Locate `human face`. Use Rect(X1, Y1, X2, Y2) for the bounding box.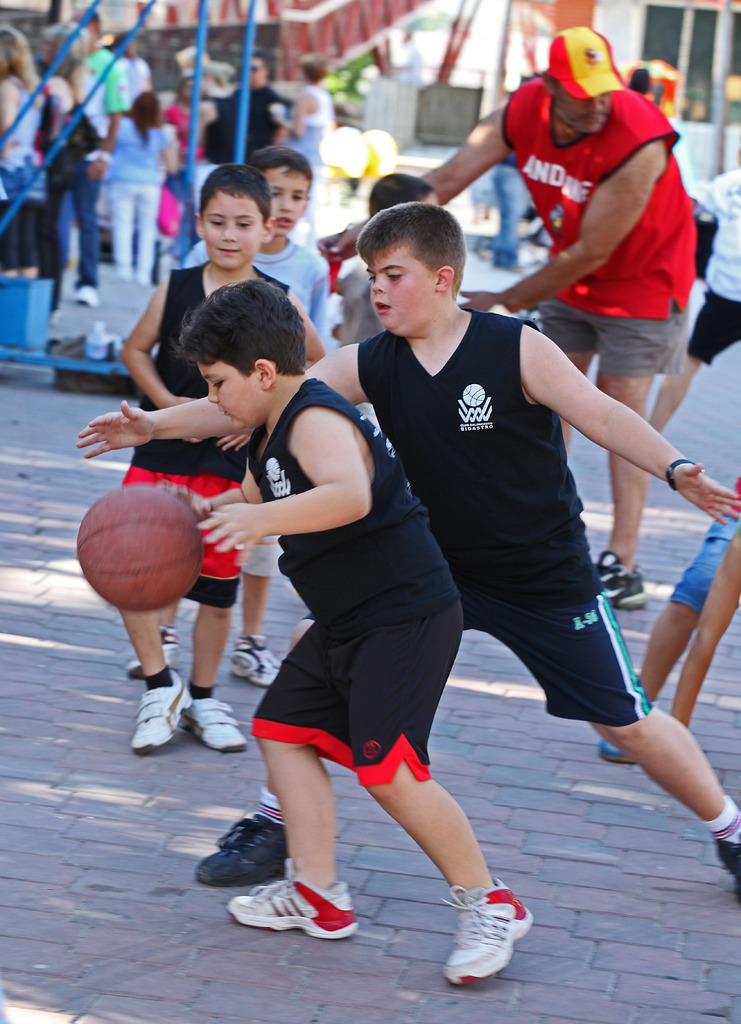
Rect(195, 350, 266, 428).
